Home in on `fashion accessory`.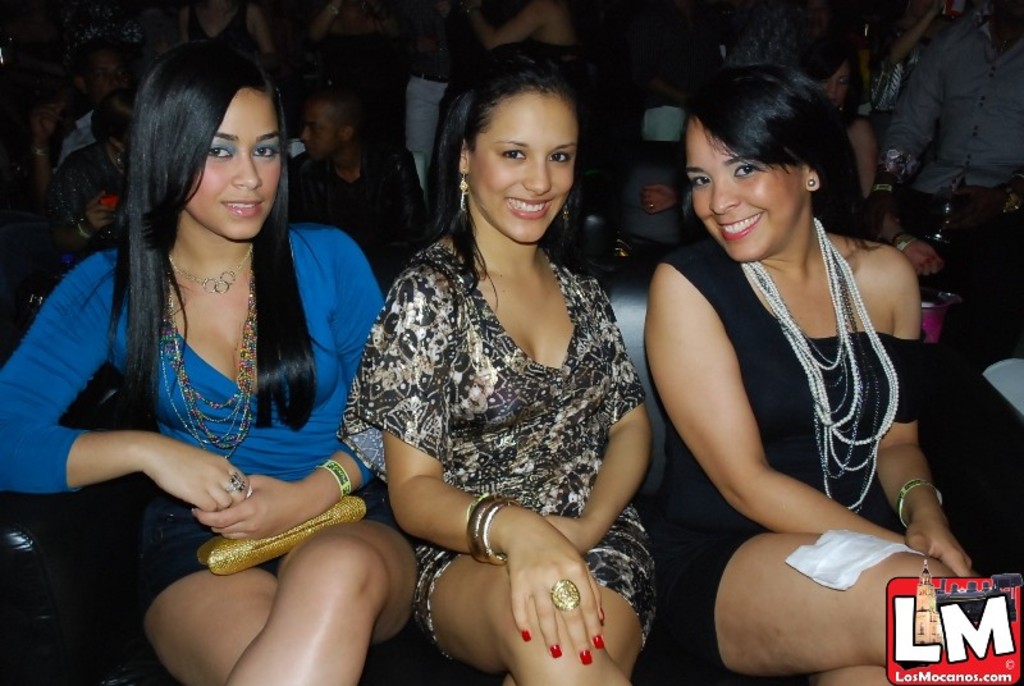
Homed in at (x1=78, y1=220, x2=93, y2=243).
